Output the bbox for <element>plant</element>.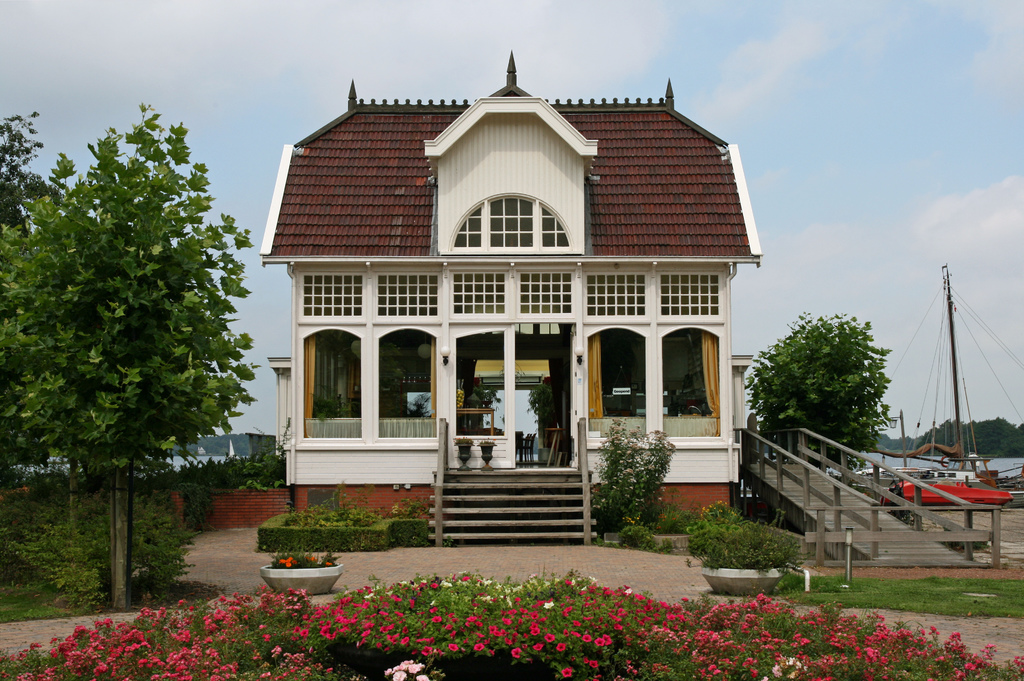
[left=387, top=492, right=426, bottom=518].
